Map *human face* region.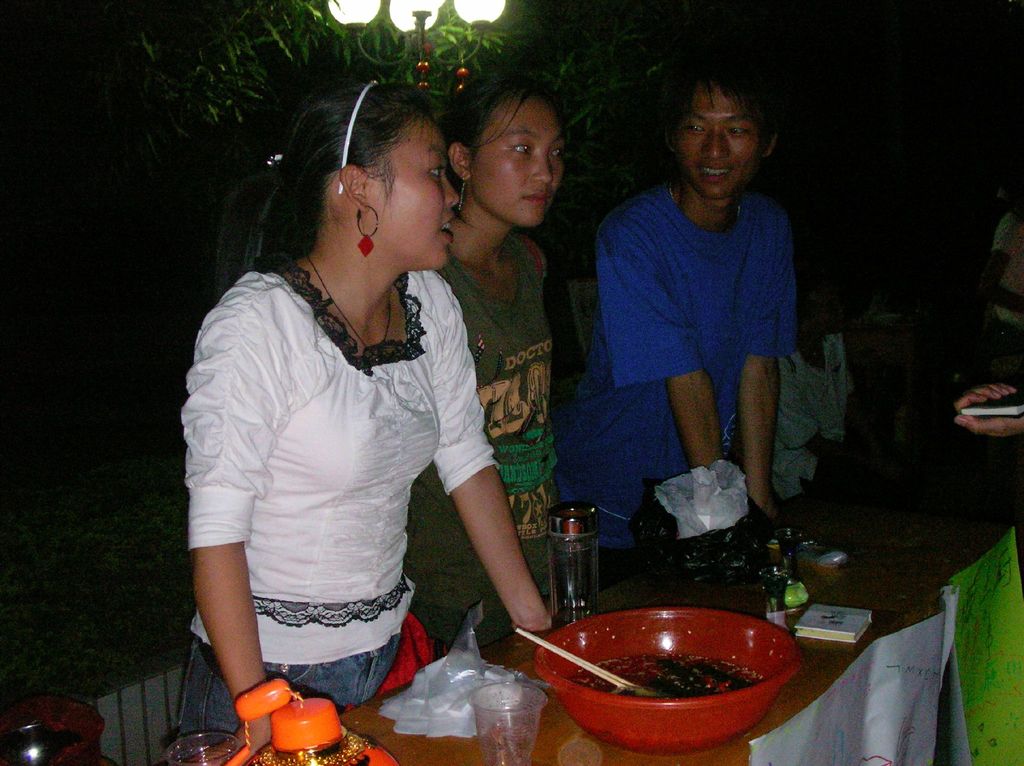
Mapped to 676,88,765,202.
